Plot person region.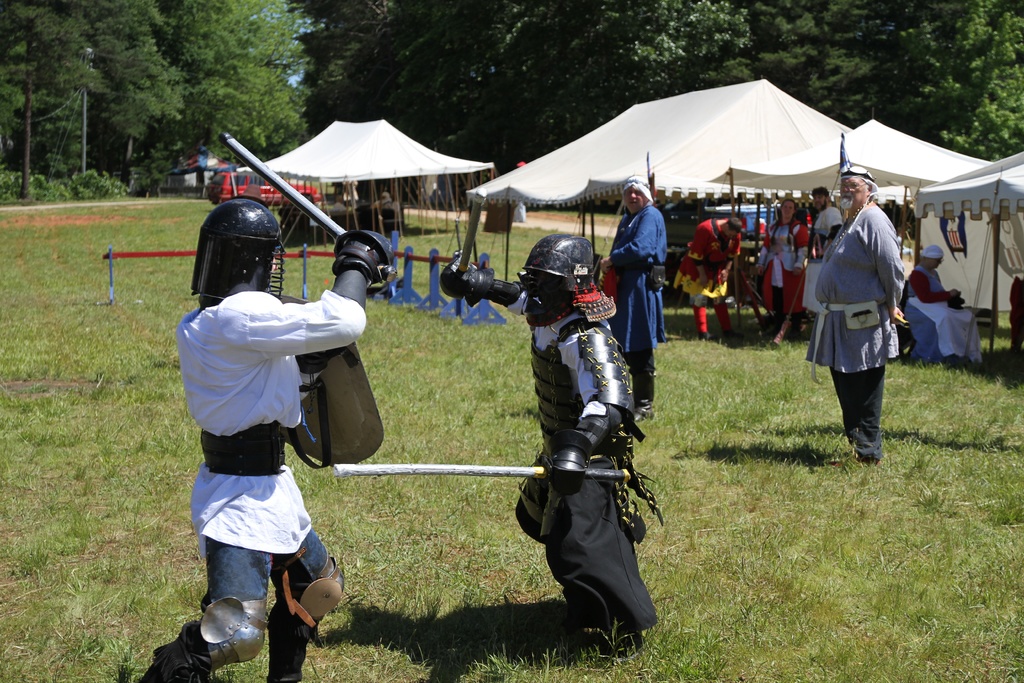
Plotted at (left=435, top=237, right=643, bottom=635).
